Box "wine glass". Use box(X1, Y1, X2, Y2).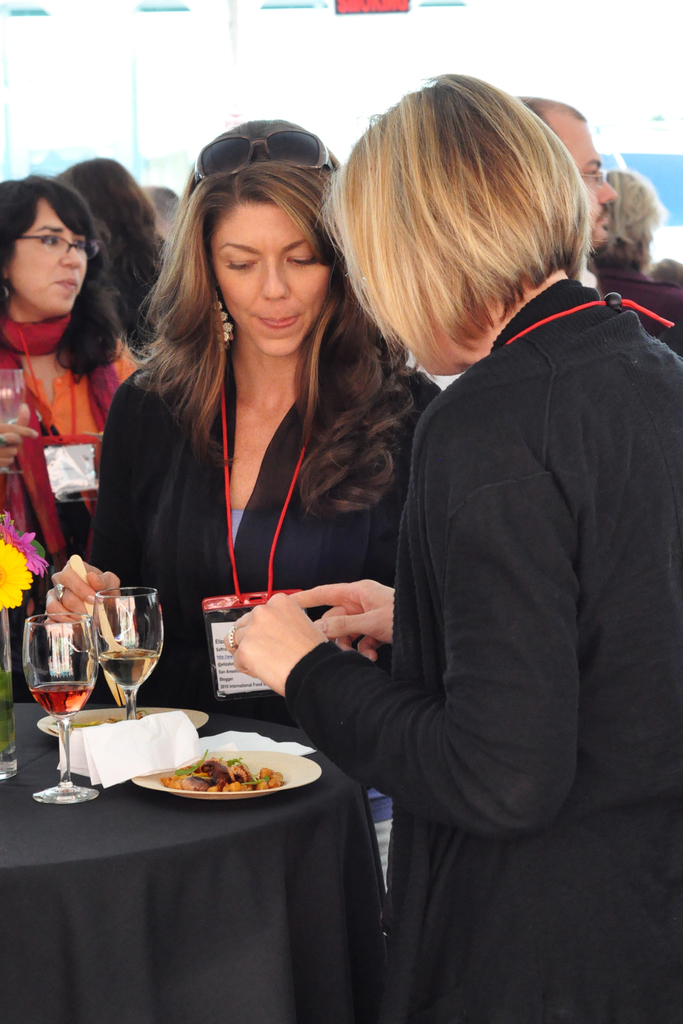
box(93, 586, 163, 712).
